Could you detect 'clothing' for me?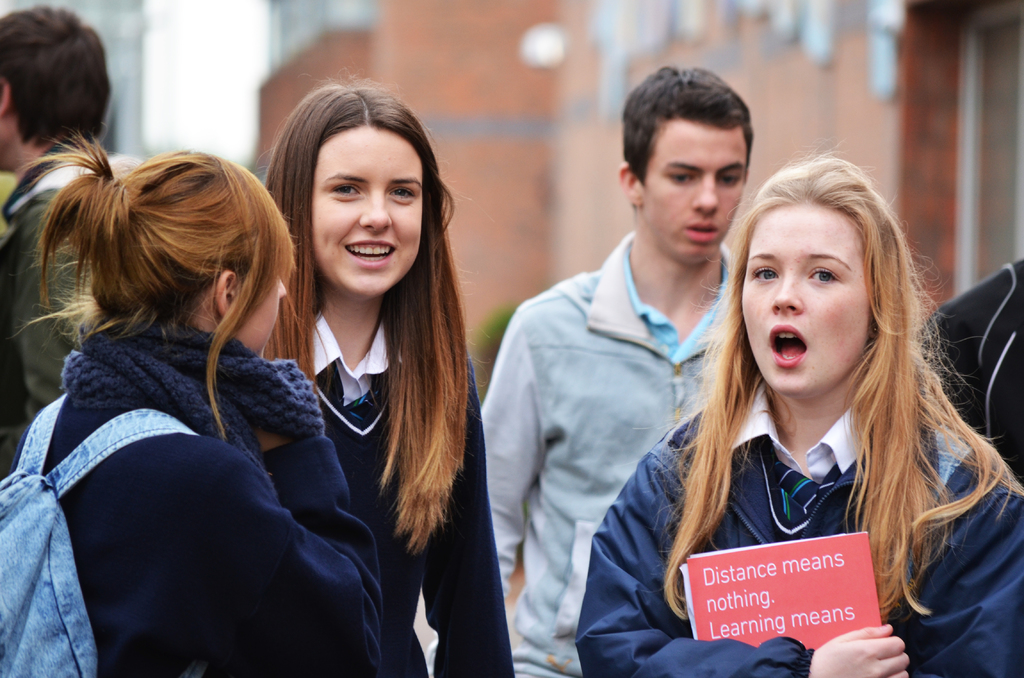
Detection result: (left=478, top=218, right=801, bottom=677).
